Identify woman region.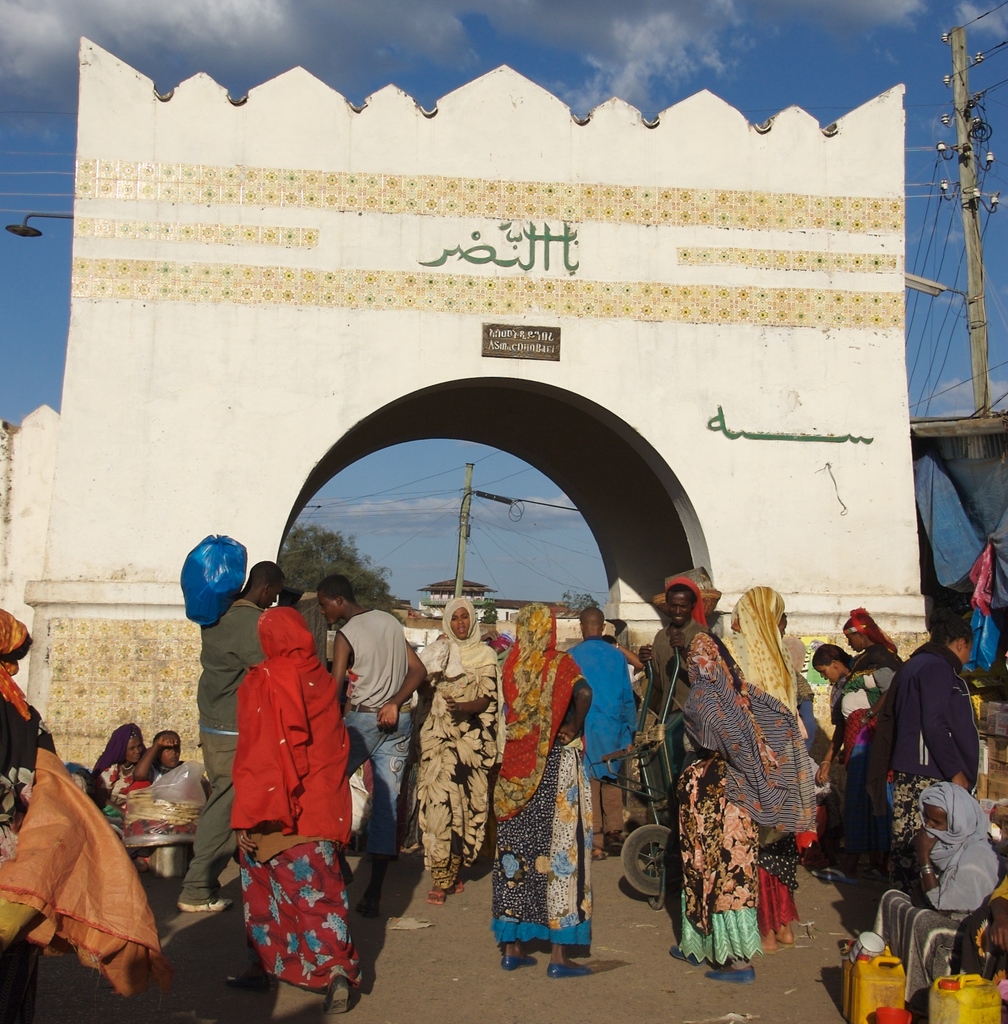
Region: x1=813, y1=637, x2=857, y2=788.
